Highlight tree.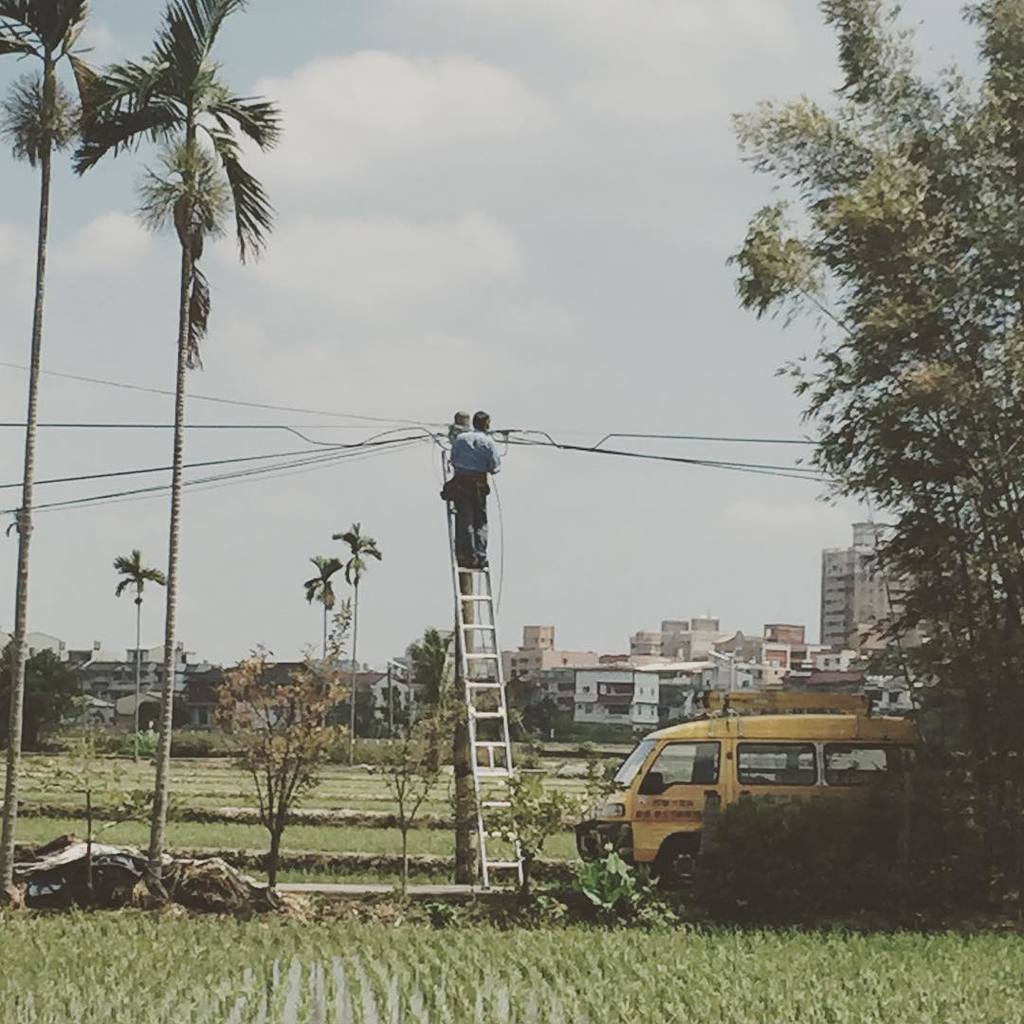
Highlighted region: <box>722,0,1023,929</box>.
